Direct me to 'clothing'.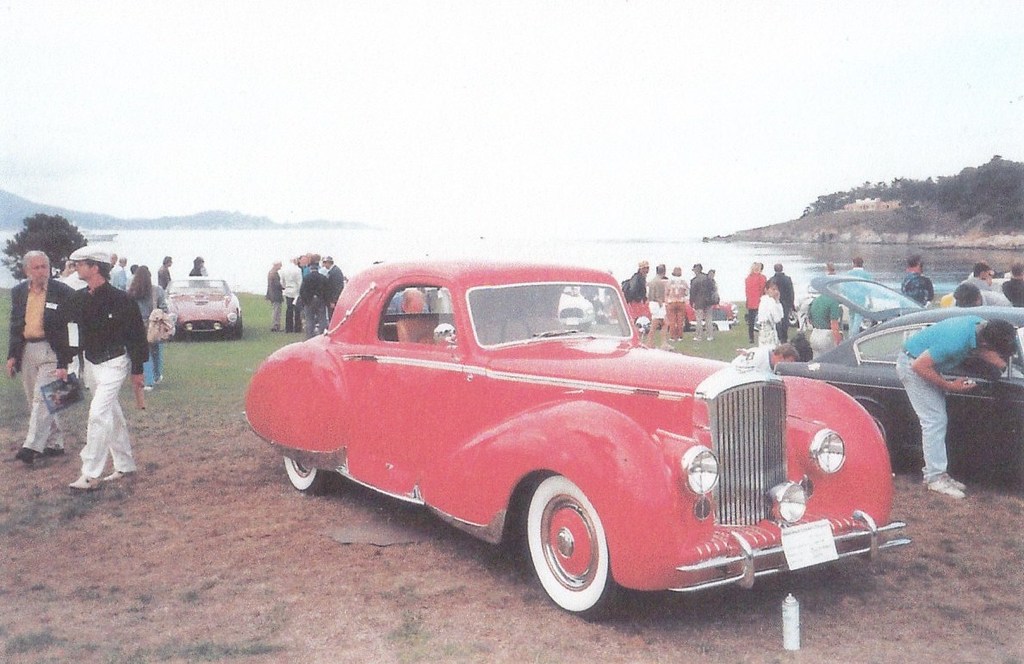
Direction: [x1=888, y1=314, x2=986, y2=481].
